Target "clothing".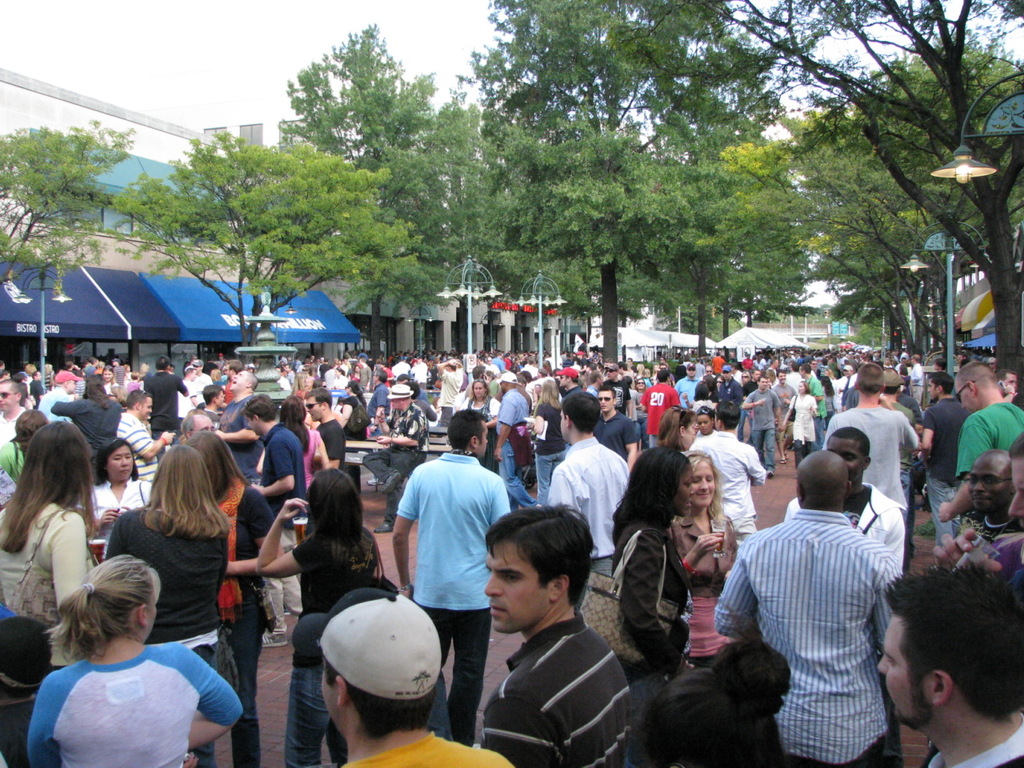
Target region: l=905, t=714, r=1018, b=767.
